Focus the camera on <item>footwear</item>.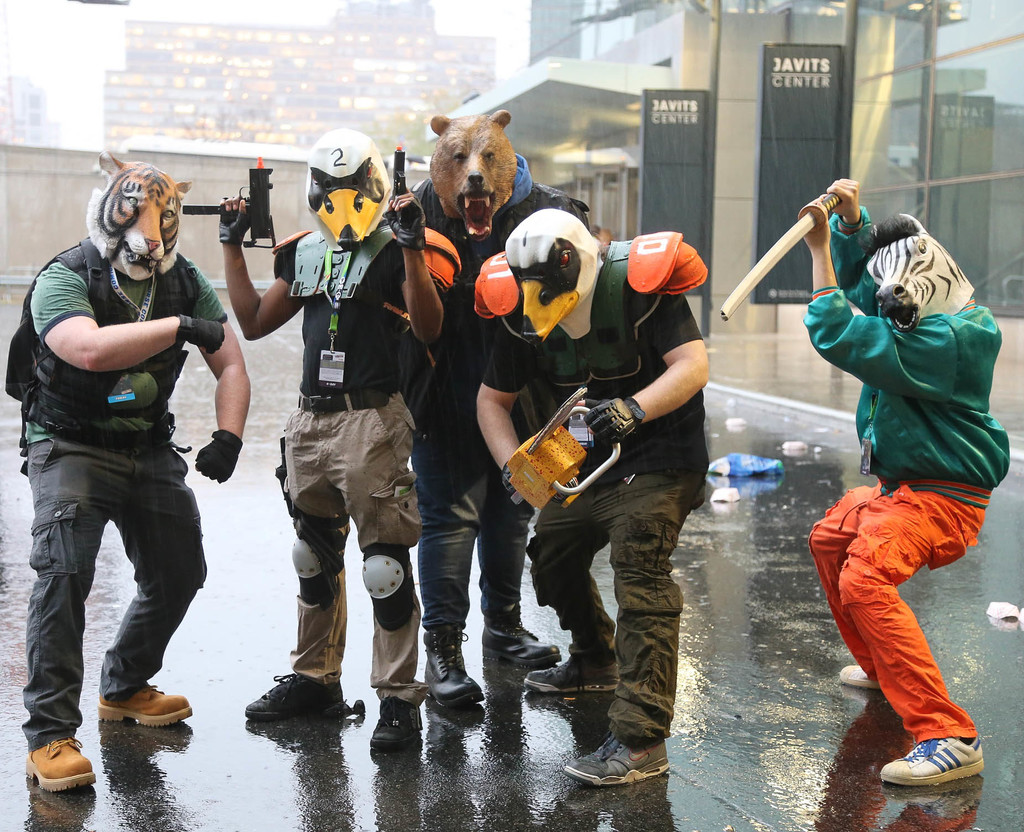
Focus region: (left=94, top=691, right=191, bottom=724).
